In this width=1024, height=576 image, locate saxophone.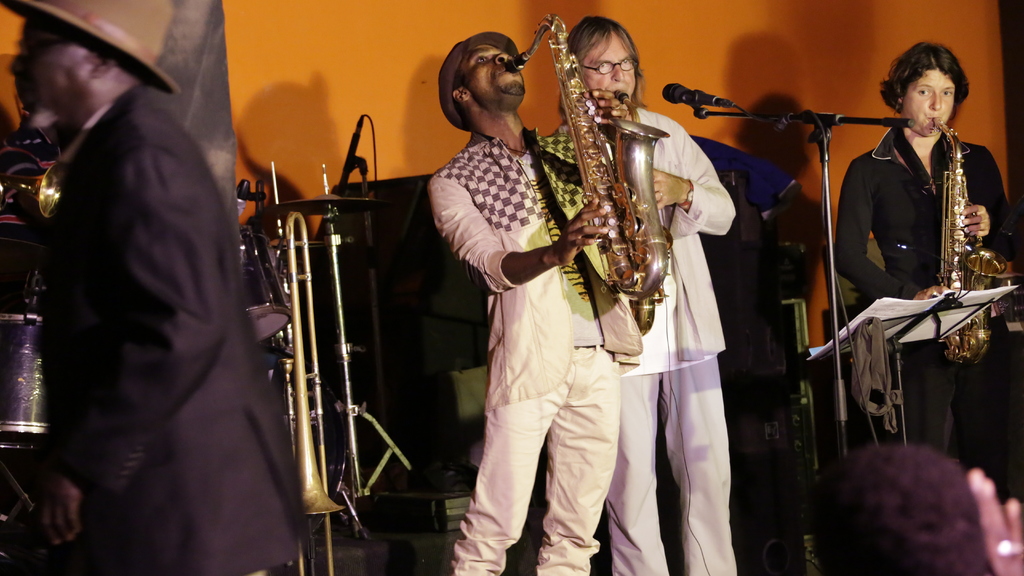
Bounding box: box(506, 11, 669, 307).
